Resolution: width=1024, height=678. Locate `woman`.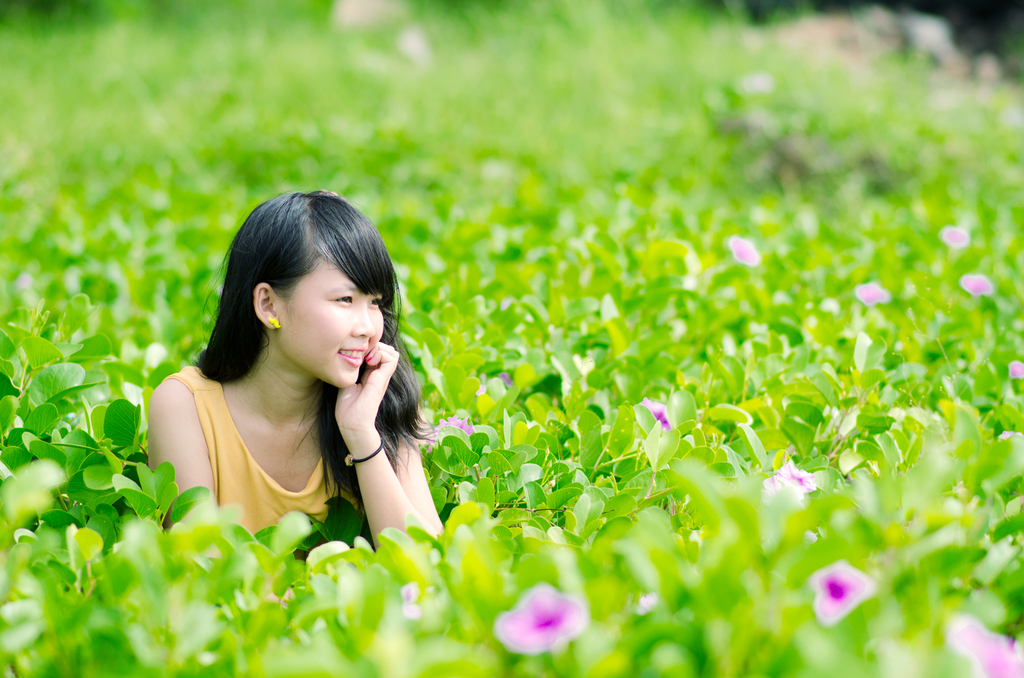
pyautogui.locateOnScreen(108, 186, 452, 597).
